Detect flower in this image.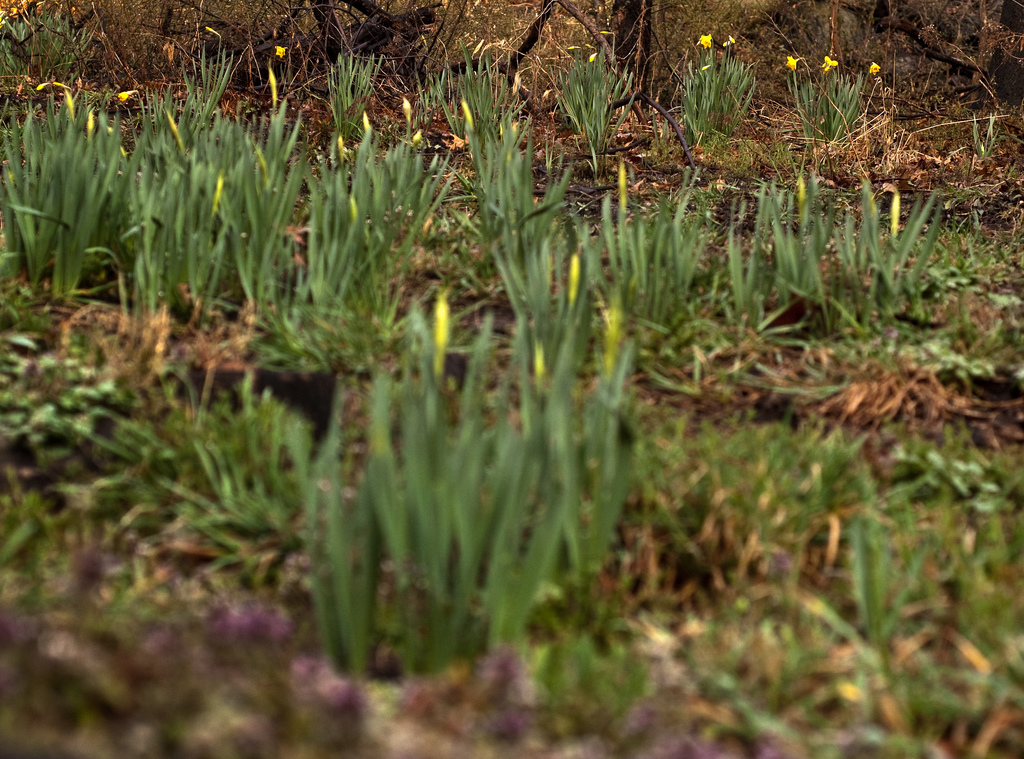
Detection: (left=691, top=31, right=720, bottom=54).
